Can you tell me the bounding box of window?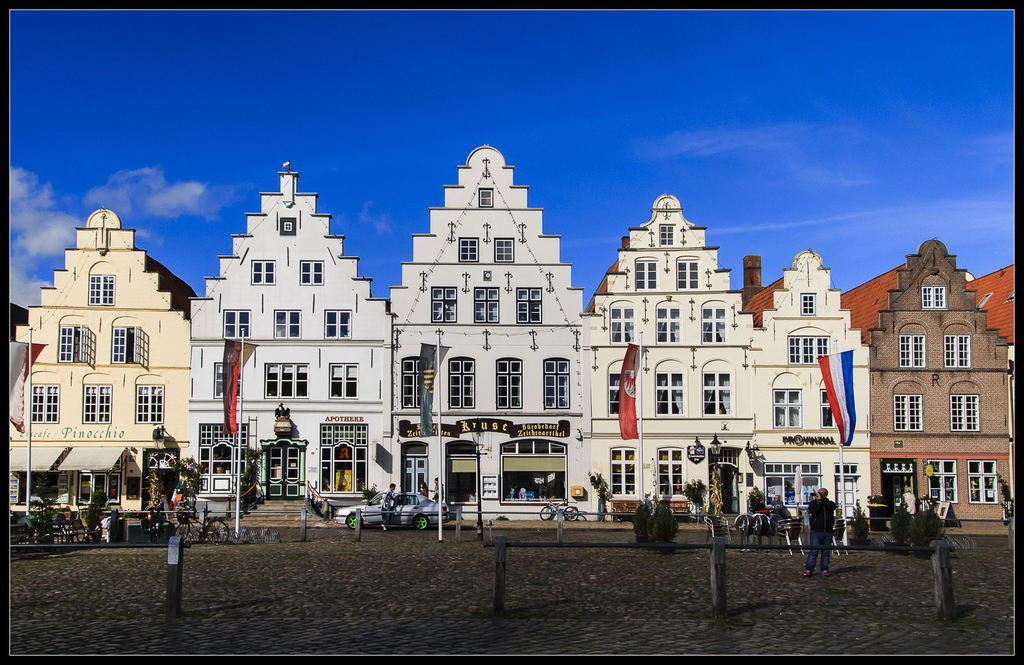
<box>655,308,680,342</box>.
